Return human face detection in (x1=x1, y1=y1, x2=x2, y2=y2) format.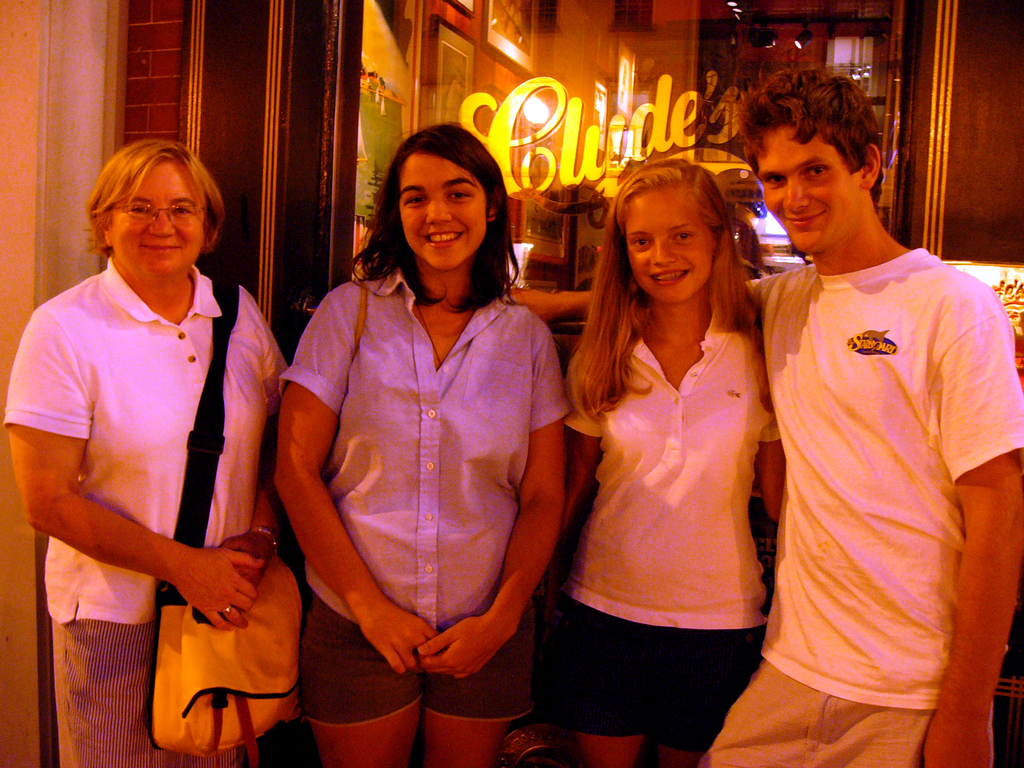
(x1=108, y1=152, x2=204, y2=278).
